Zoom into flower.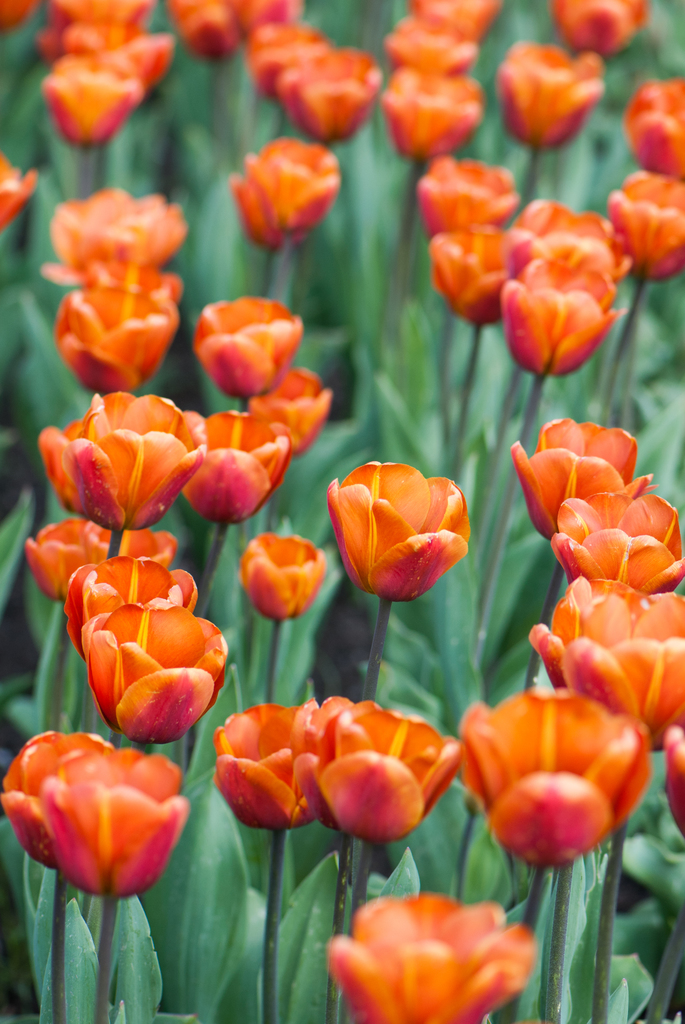
Zoom target: <region>459, 691, 653, 874</region>.
